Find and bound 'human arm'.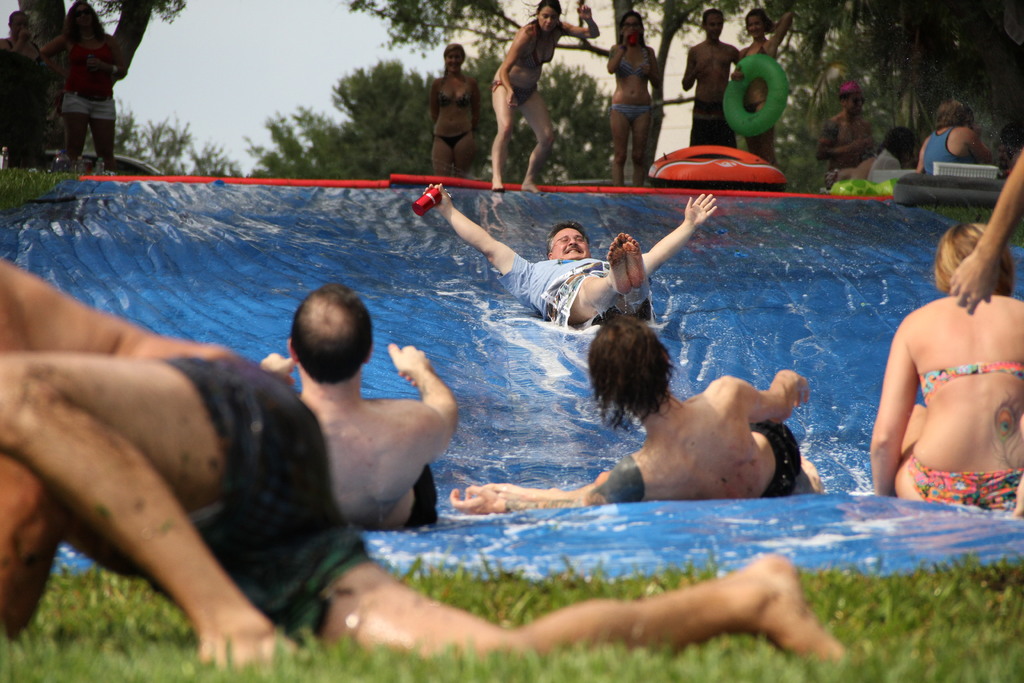
Bound: 37:32:68:77.
